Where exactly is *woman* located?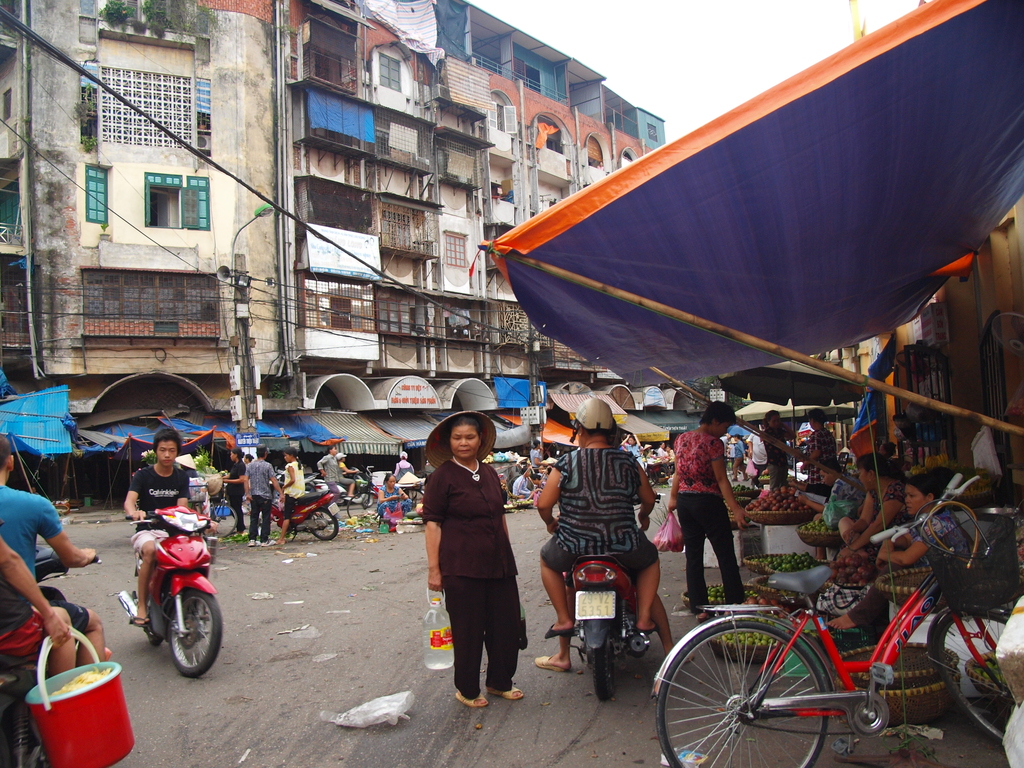
Its bounding box is select_region(392, 394, 532, 714).
